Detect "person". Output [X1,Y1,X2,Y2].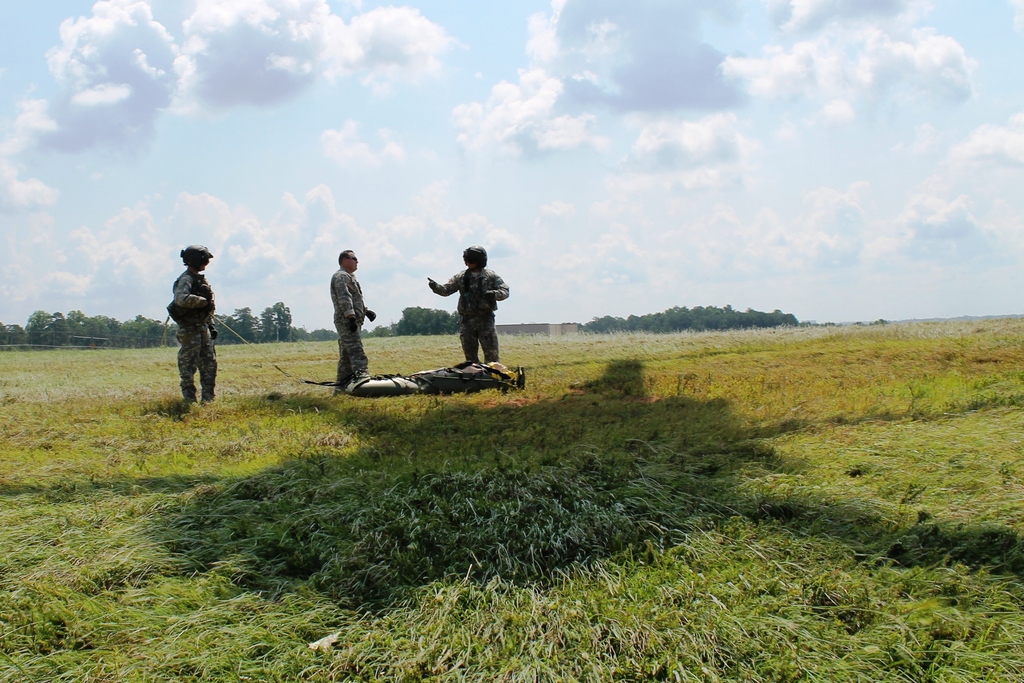
[435,232,510,389].
